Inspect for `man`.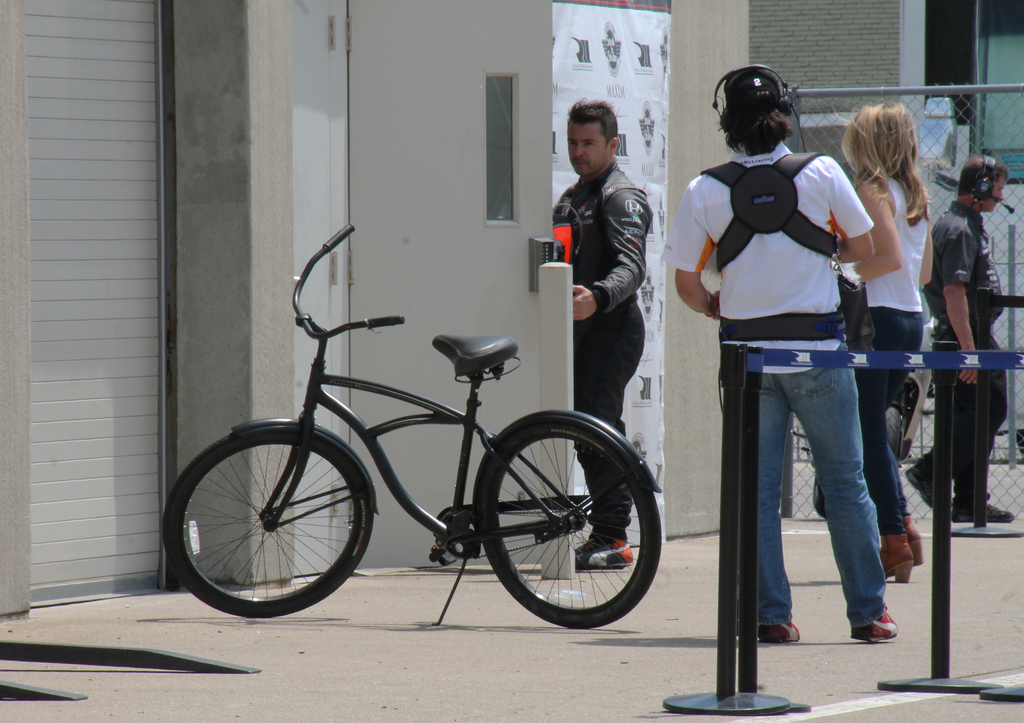
Inspection: bbox(551, 96, 656, 571).
